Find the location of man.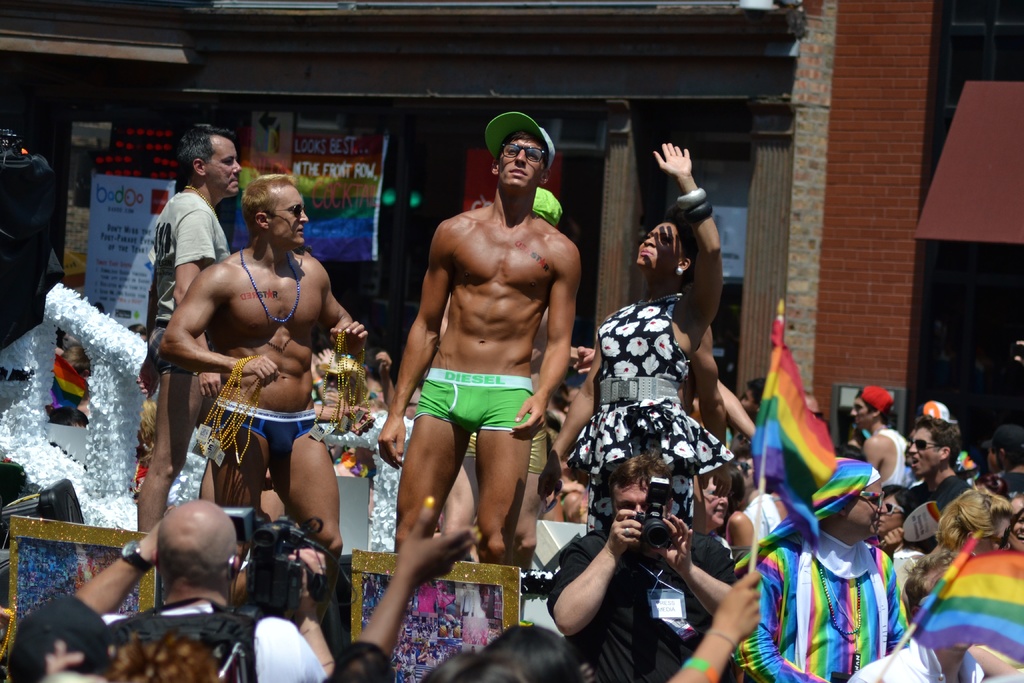
Location: 67:502:329:682.
